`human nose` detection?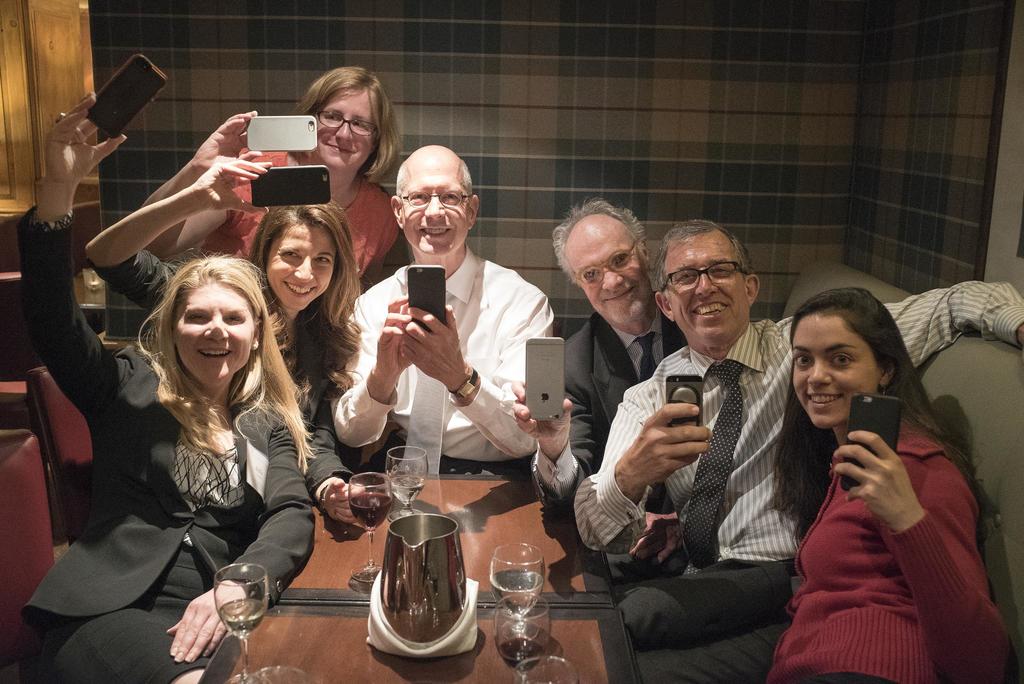
rect(291, 254, 314, 285)
